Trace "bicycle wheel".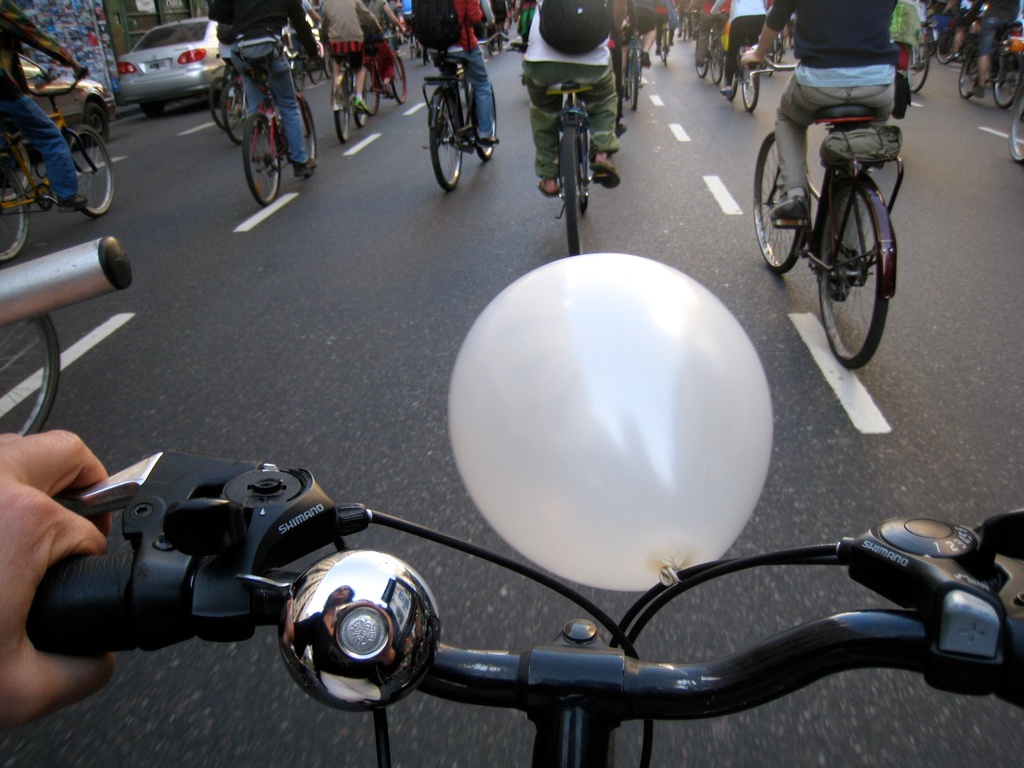
Traced to left=754, top=130, right=810, bottom=278.
